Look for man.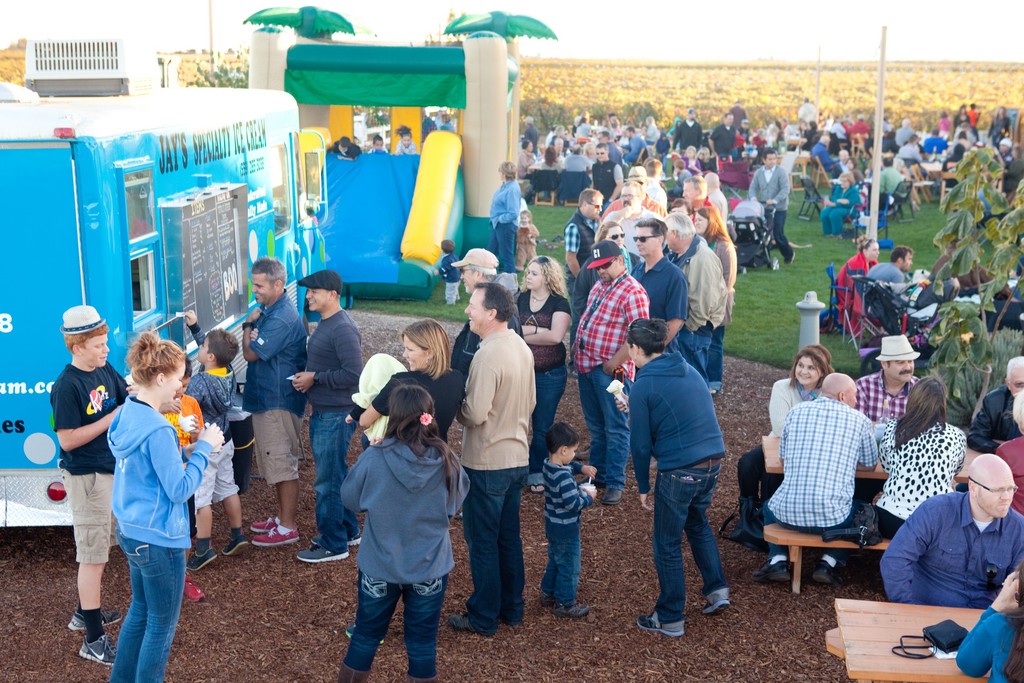
Found: 621 128 638 158.
